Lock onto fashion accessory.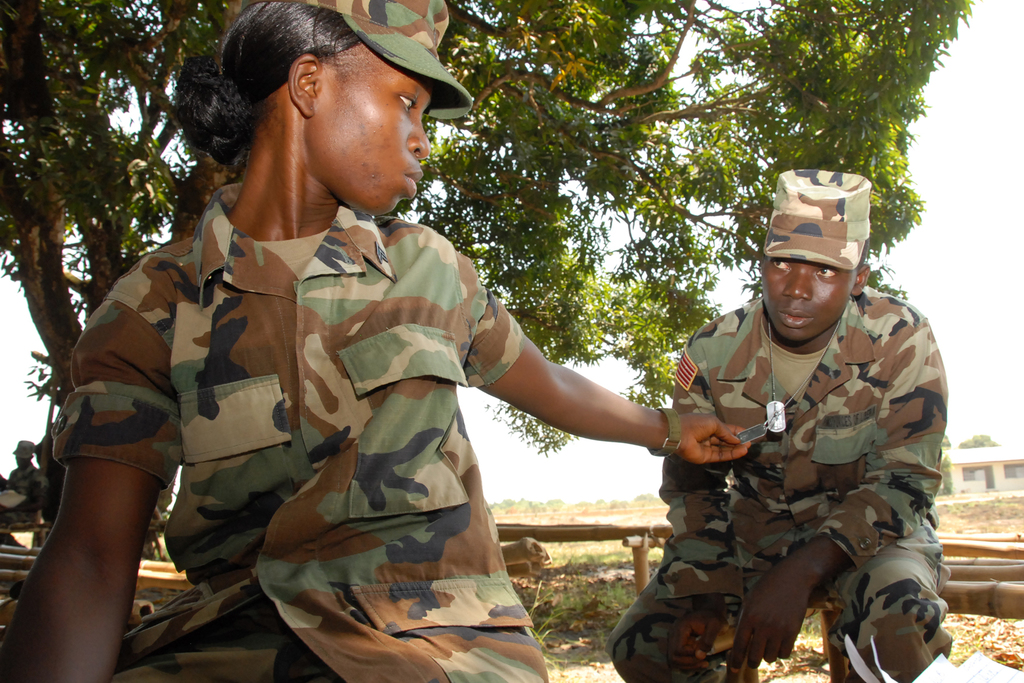
Locked: rect(649, 407, 682, 459).
